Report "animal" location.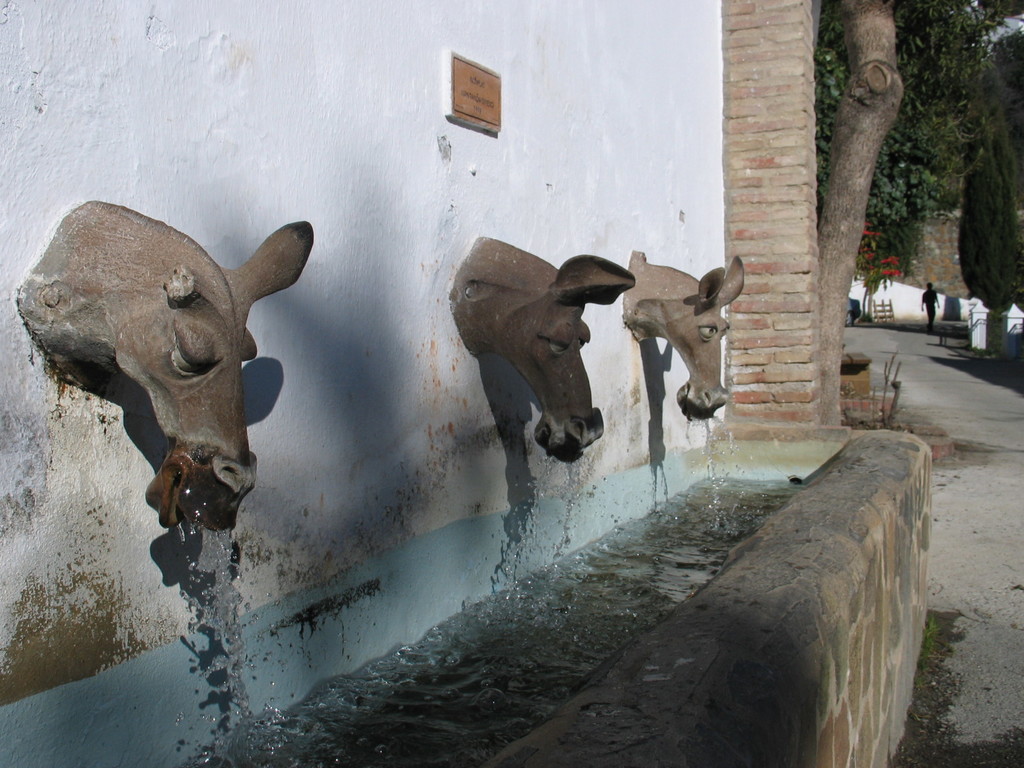
Report: Rect(623, 255, 748, 417).
